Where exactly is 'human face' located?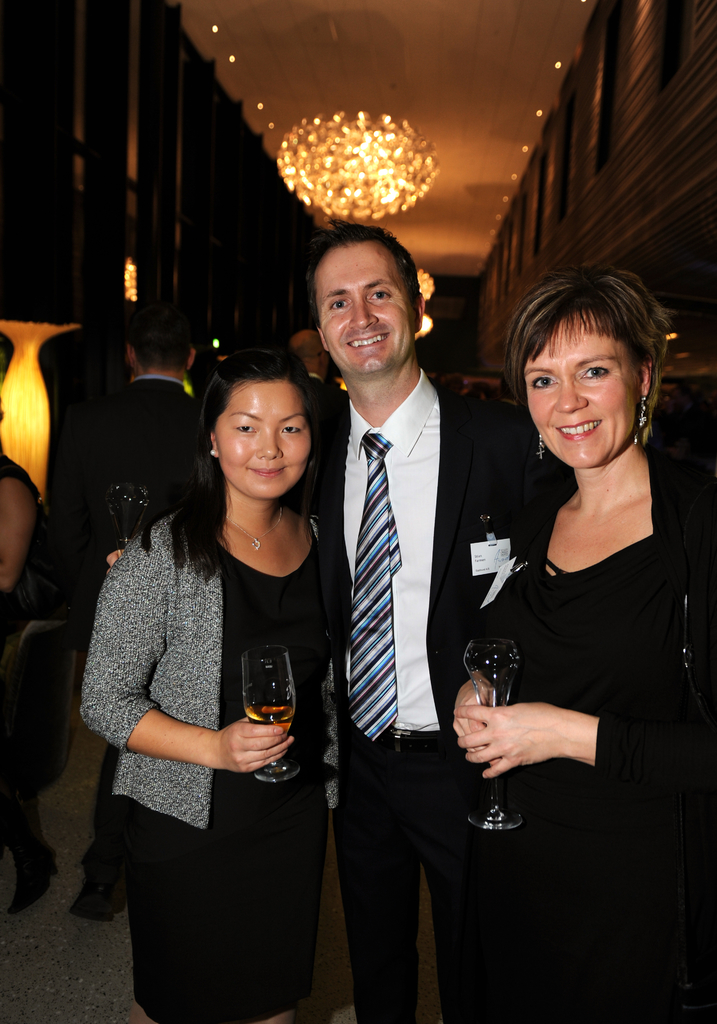
Its bounding box is 309,235,414,380.
